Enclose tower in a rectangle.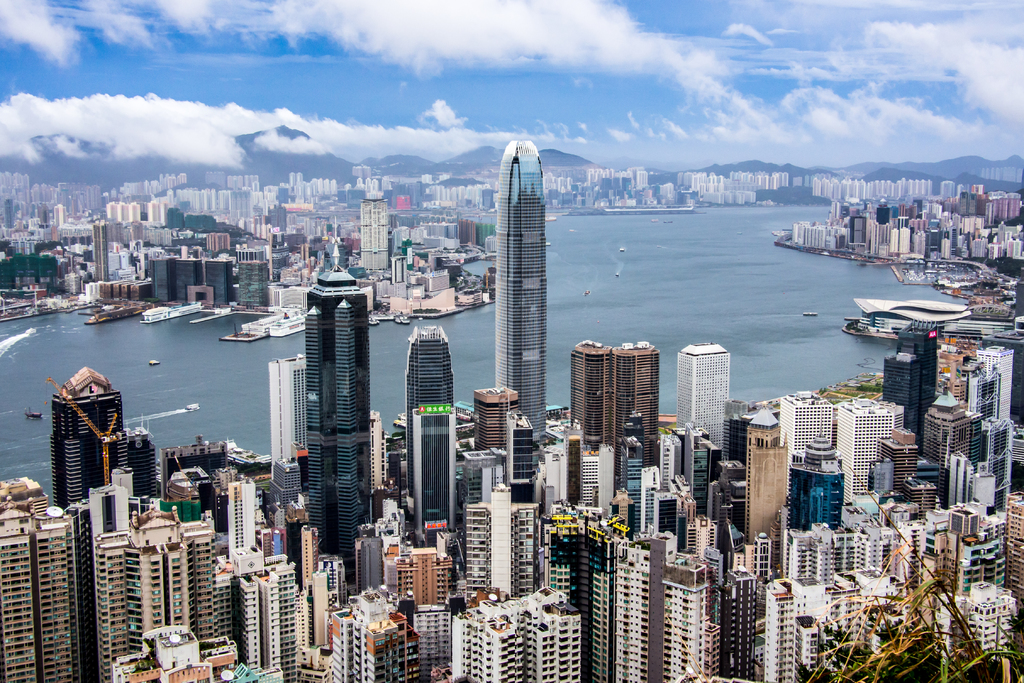
765:575:825:670.
